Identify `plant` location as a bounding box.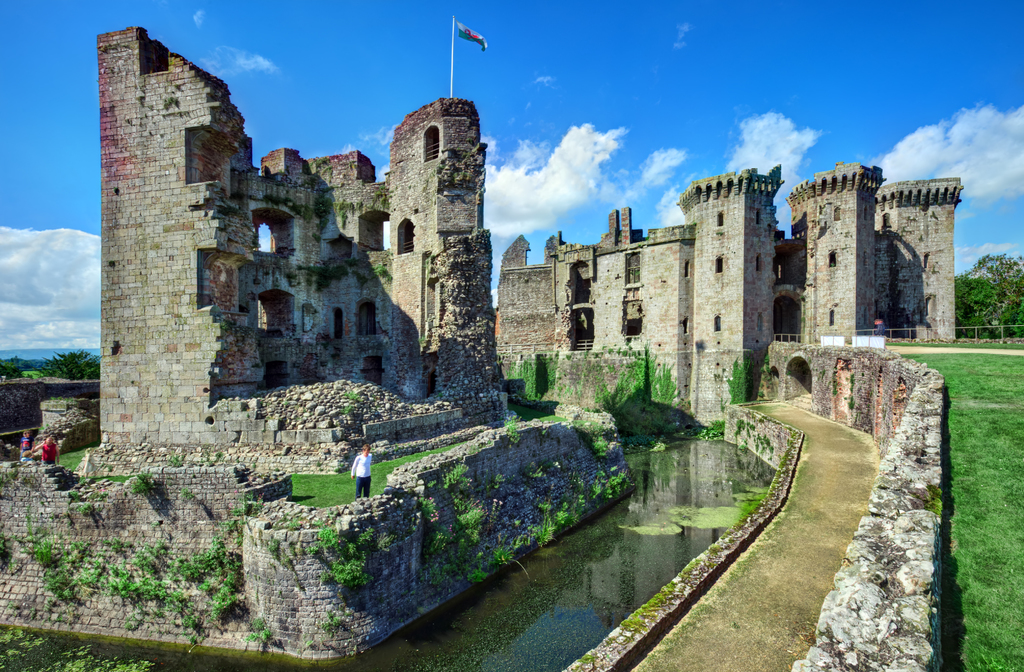
(x1=334, y1=198, x2=356, y2=228).
